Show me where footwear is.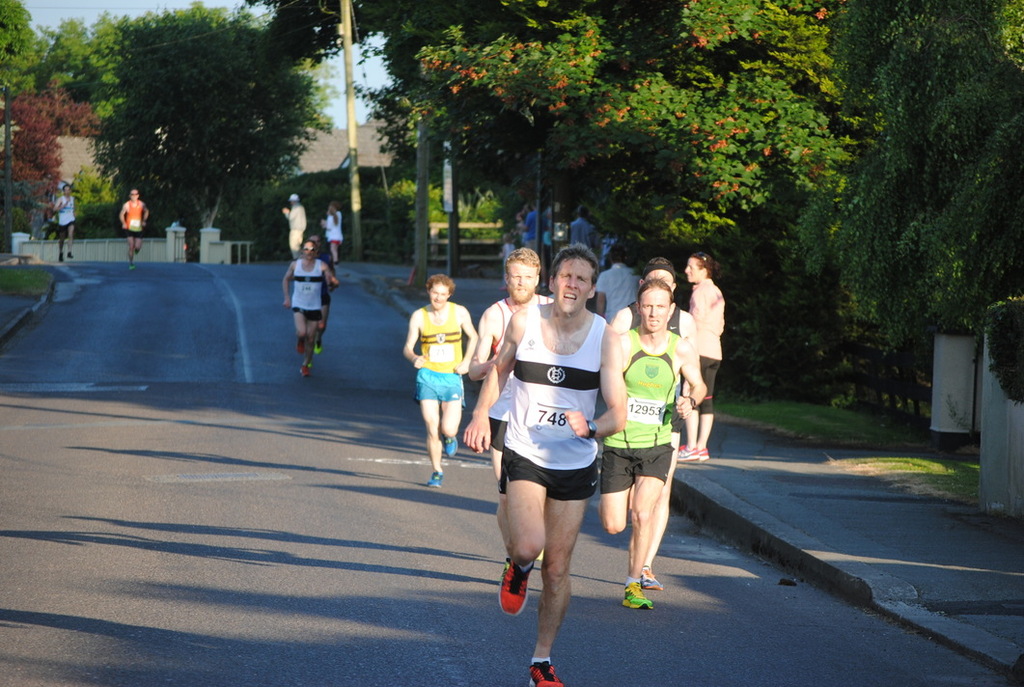
footwear is at 678,440,691,456.
